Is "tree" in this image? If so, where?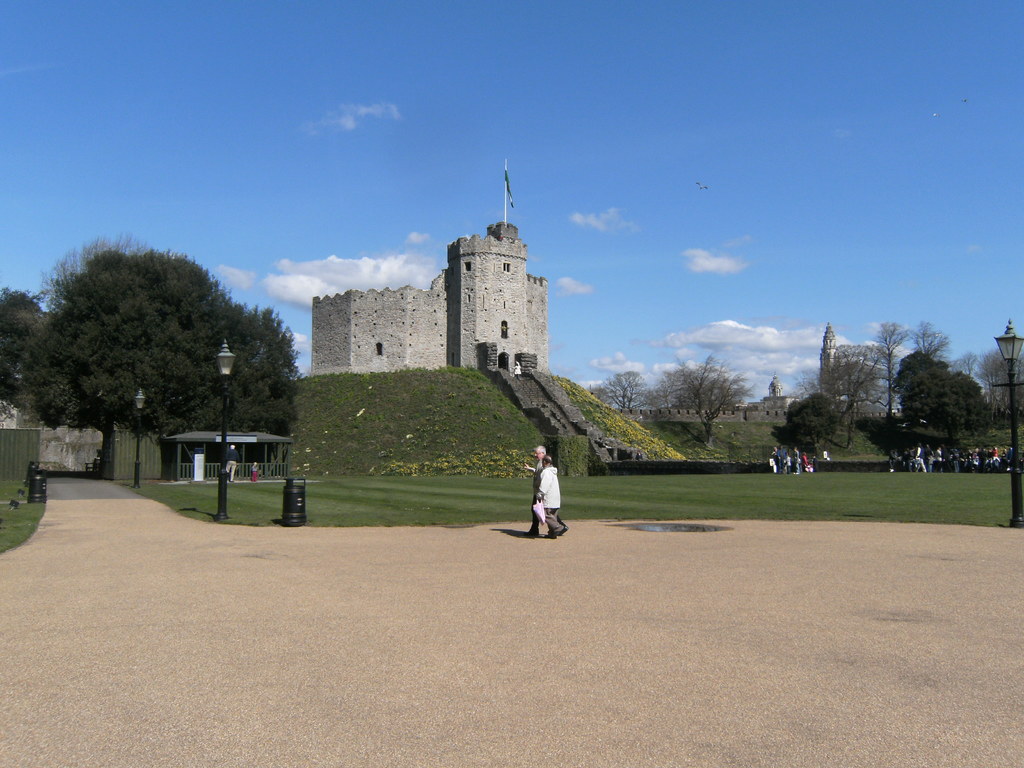
Yes, at box=[914, 314, 943, 360].
